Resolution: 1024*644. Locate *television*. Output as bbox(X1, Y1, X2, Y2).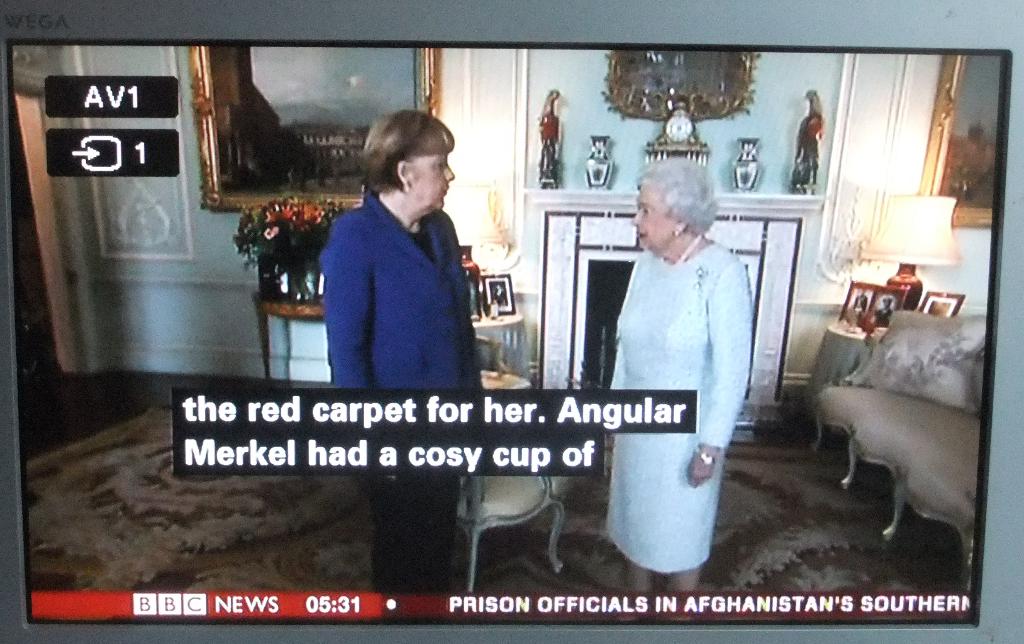
bbox(2, 1, 1023, 643).
